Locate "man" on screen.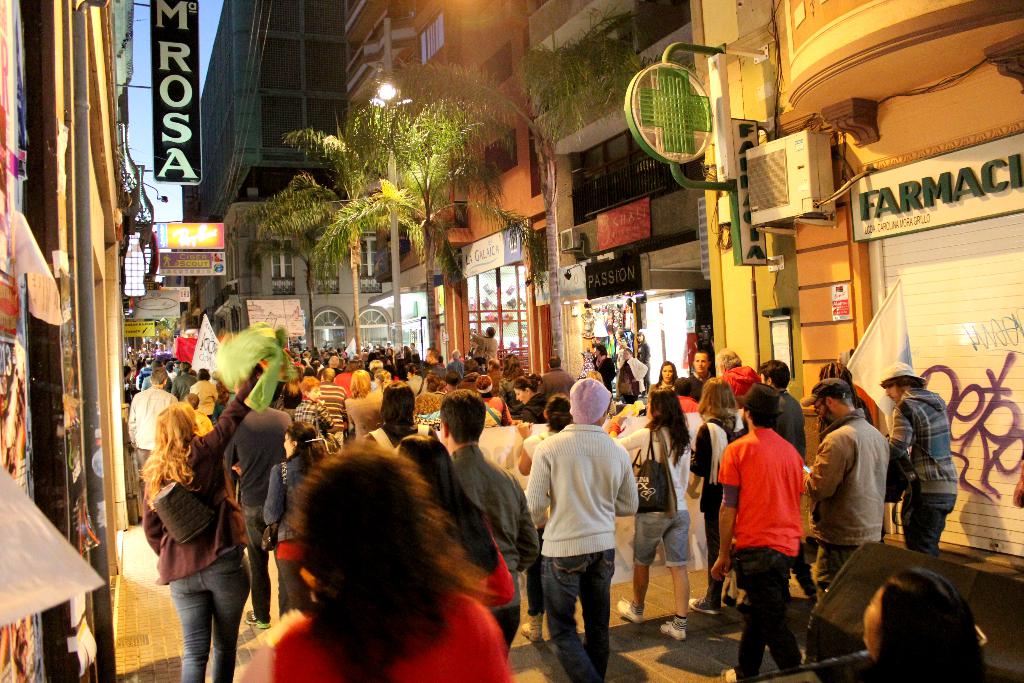
On screen at (522,374,634,682).
